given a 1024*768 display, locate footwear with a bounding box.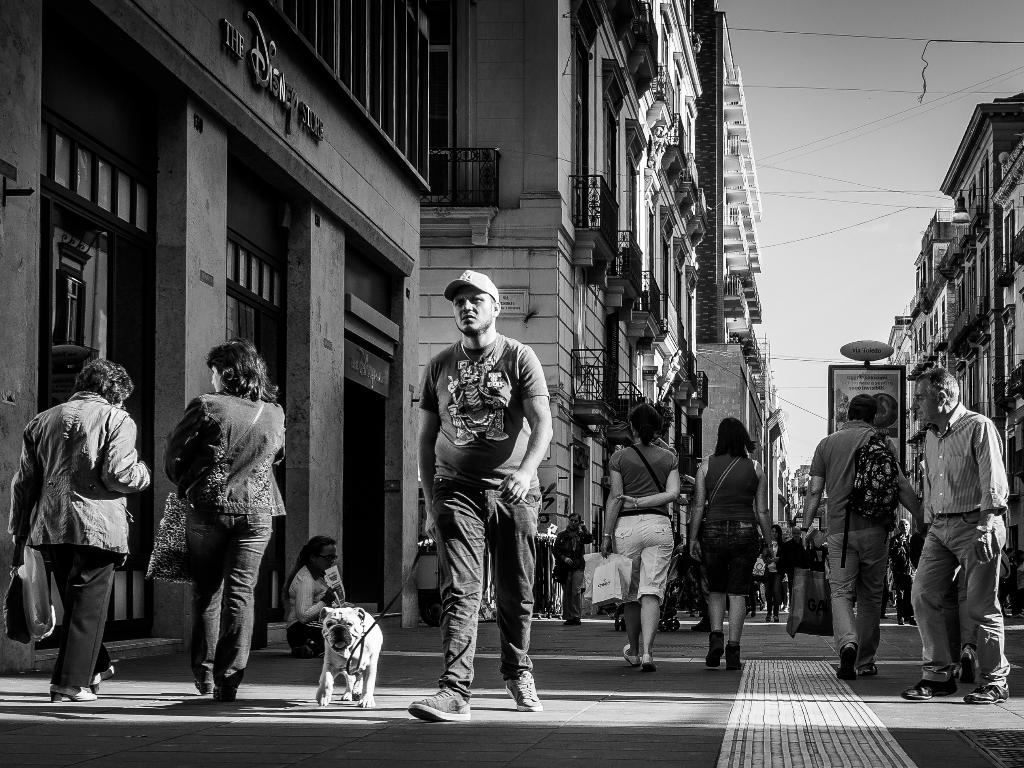
Located: 570/619/576/619.
